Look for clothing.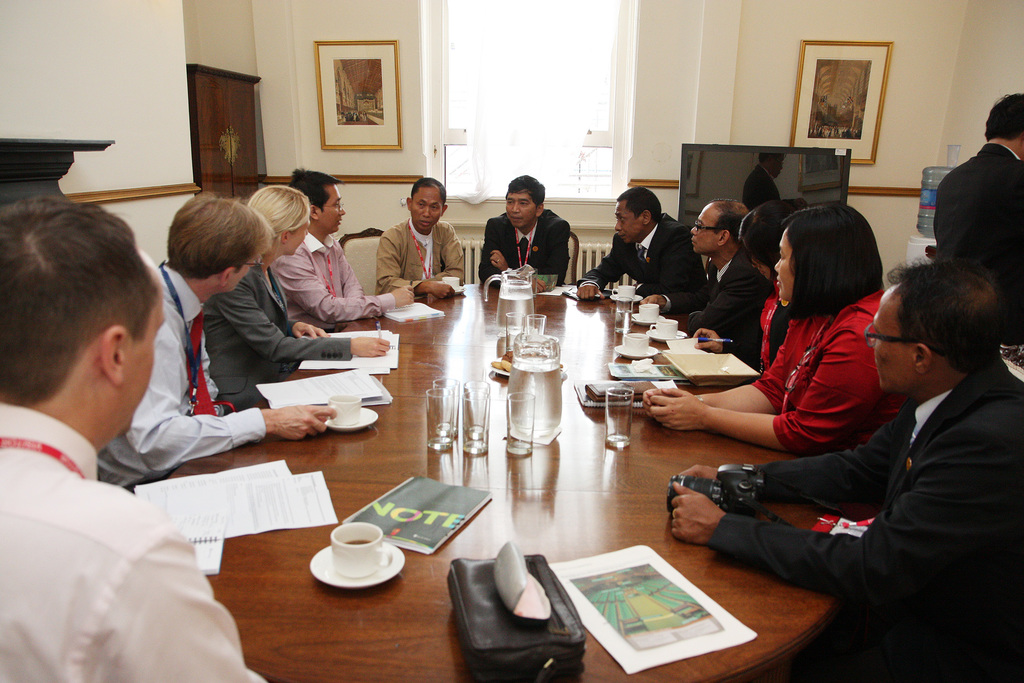
Found: {"x1": 922, "y1": 122, "x2": 1023, "y2": 336}.
